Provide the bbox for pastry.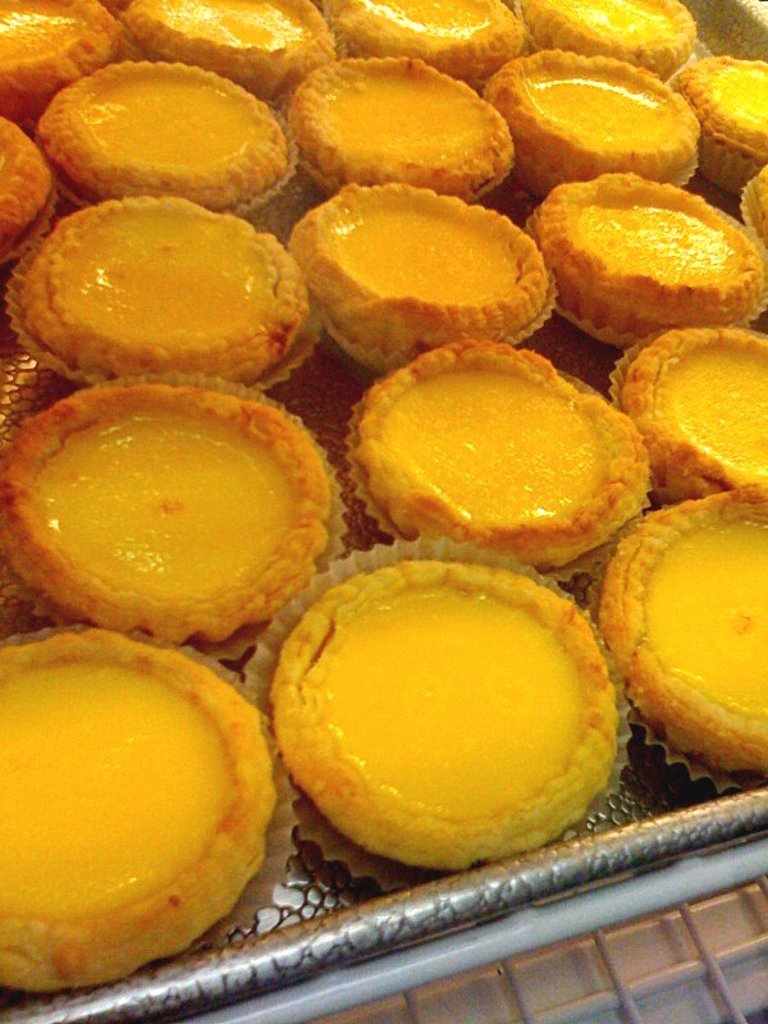
(297, 56, 508, 188).
